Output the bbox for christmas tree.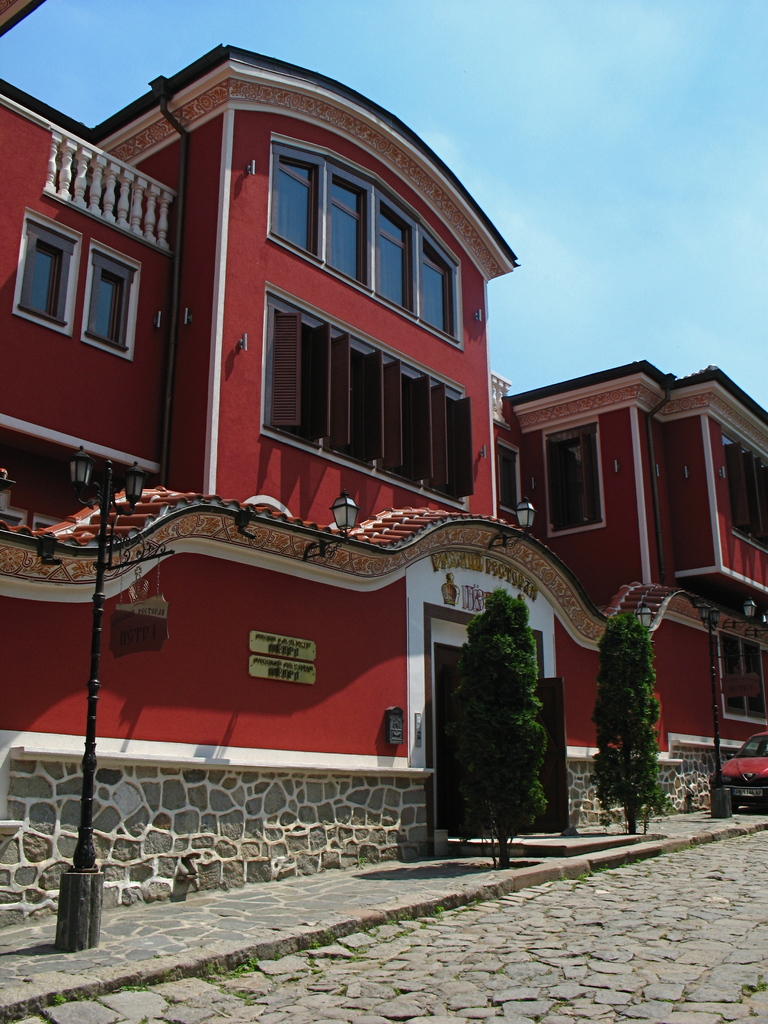
{"left": 591, "top": 601, "right": 673, "bottom": 839}.
